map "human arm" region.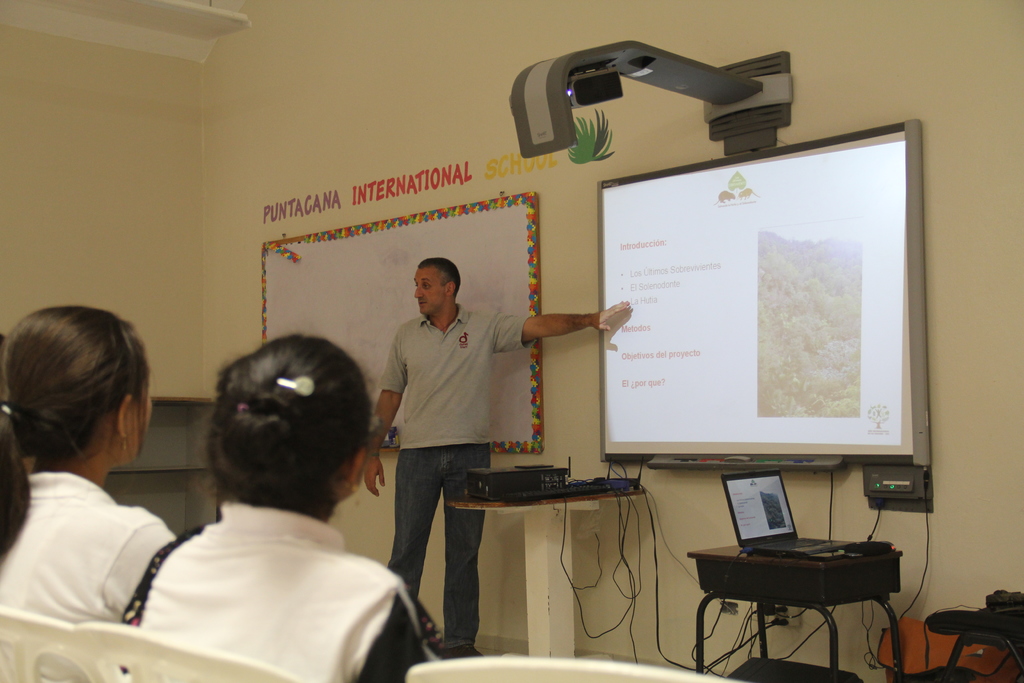
Mapped to l=112, t=507, r=193, b=644.
